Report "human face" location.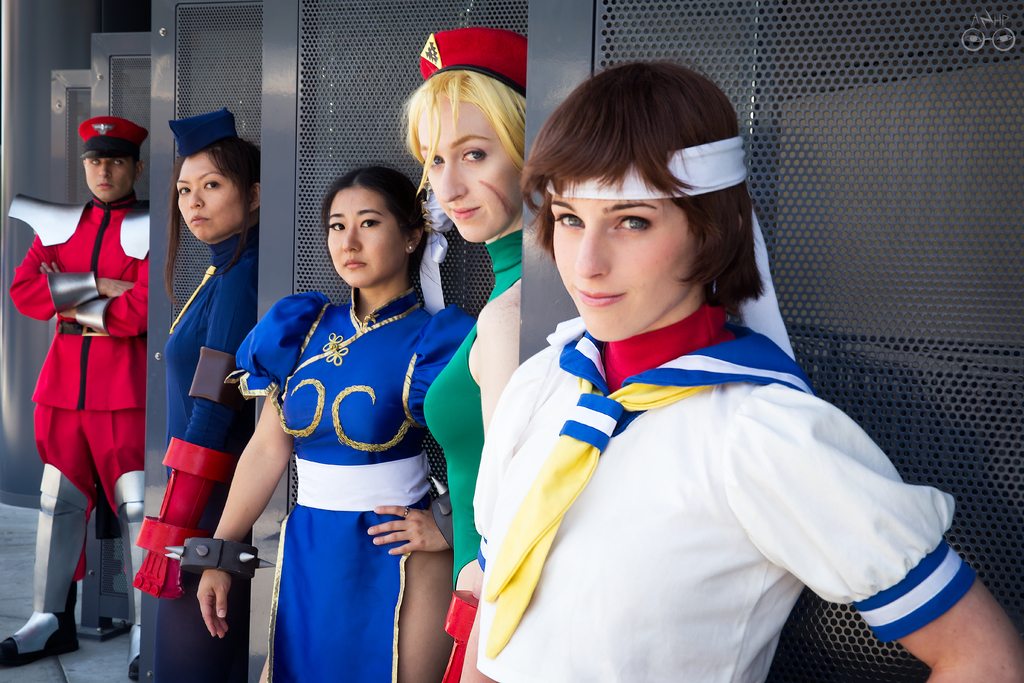
Report: <region>178, 151, 244, 235</region>.
